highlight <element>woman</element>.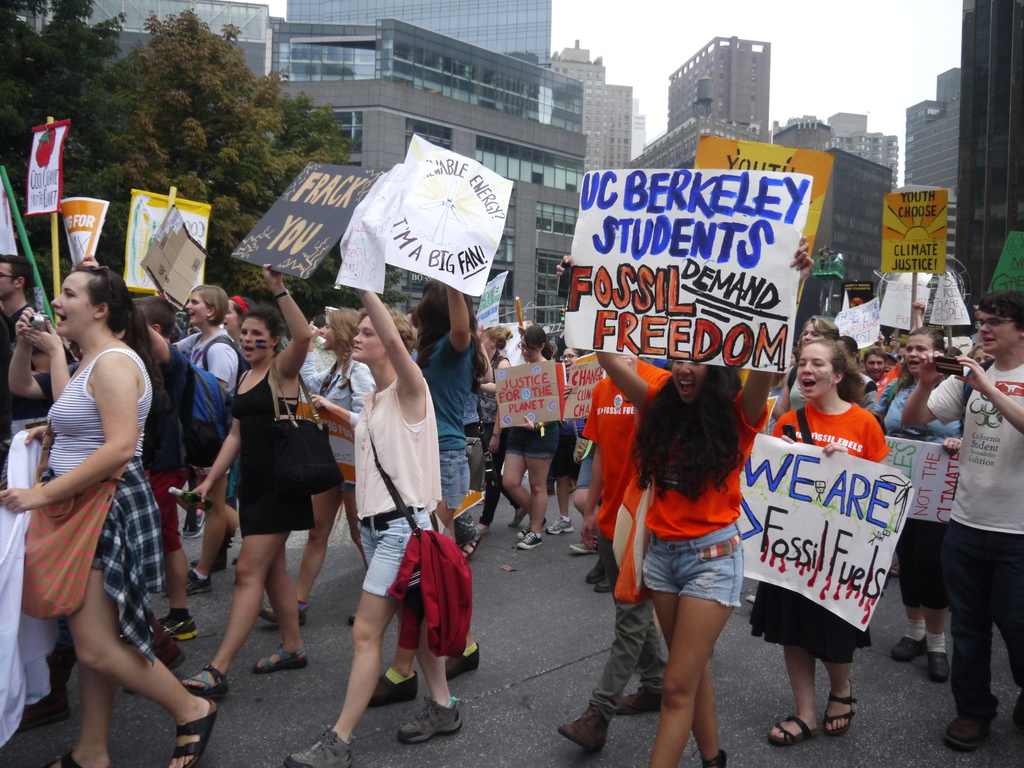
Highlighted region: detection(555, 239, 809, 767).
